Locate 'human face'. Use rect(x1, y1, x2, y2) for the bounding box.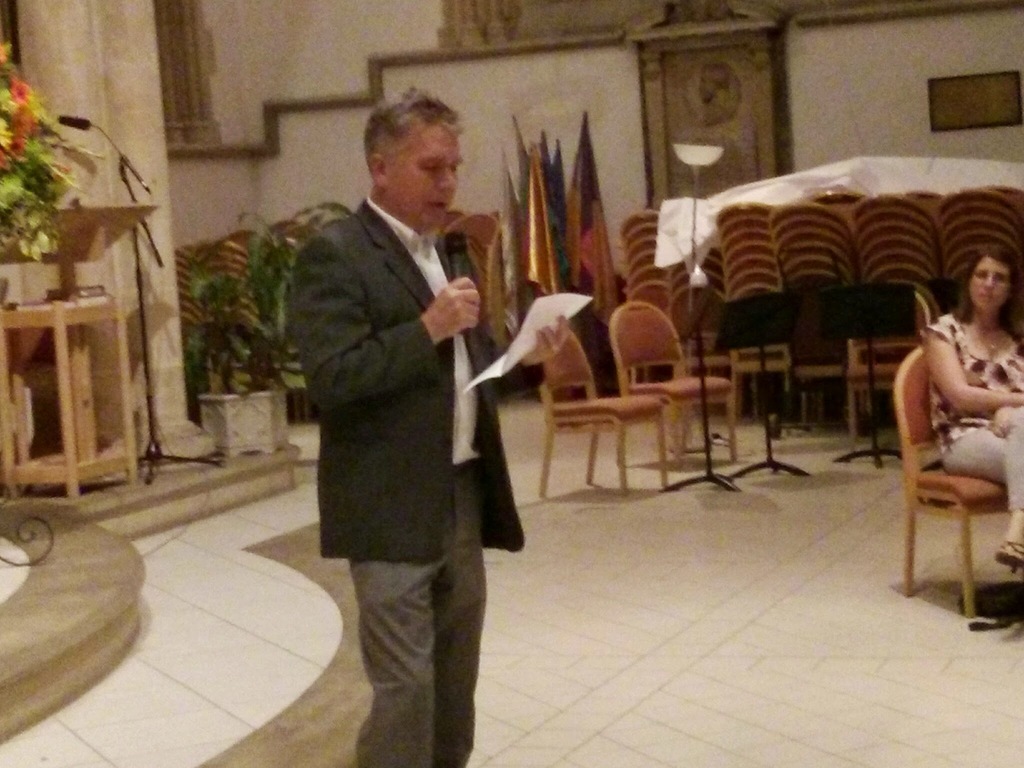
rect(968, 259, 1010, 311).
